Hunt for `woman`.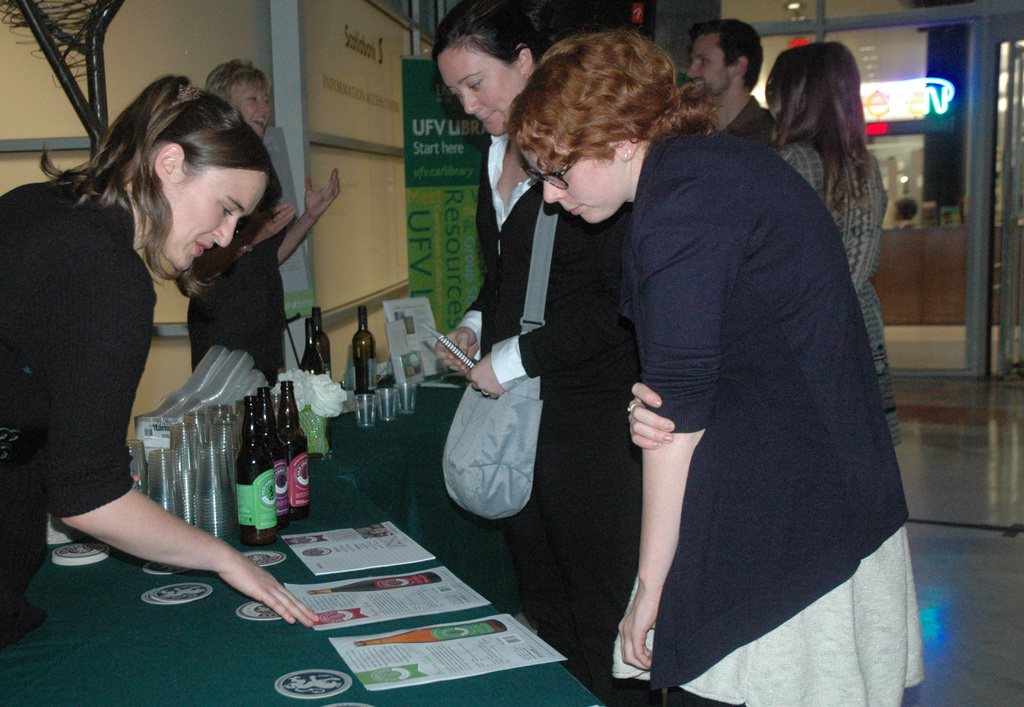
Hunted down at locate(427, 0, 643, 706).
